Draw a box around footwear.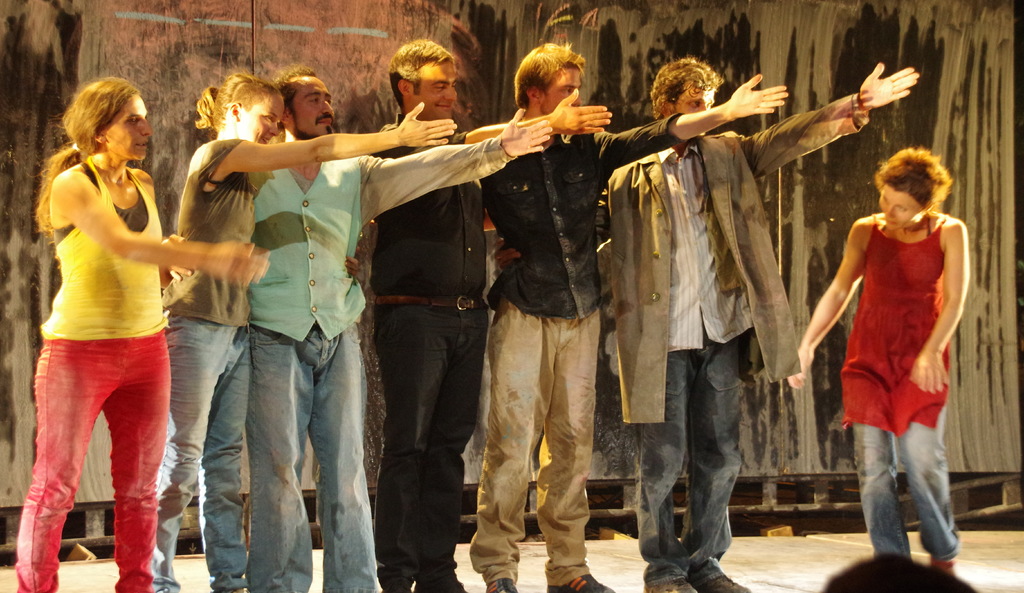
Rect(696, 576, 752, 592).
